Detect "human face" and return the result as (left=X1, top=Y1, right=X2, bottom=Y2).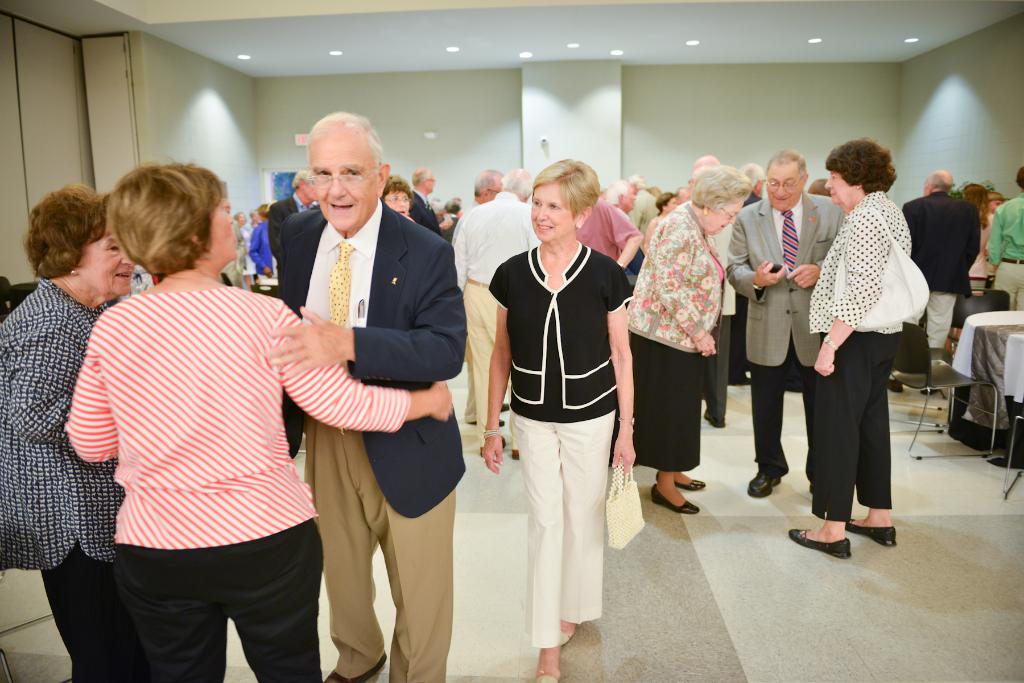
(left=84, top=229, right=134, bottom=294).
